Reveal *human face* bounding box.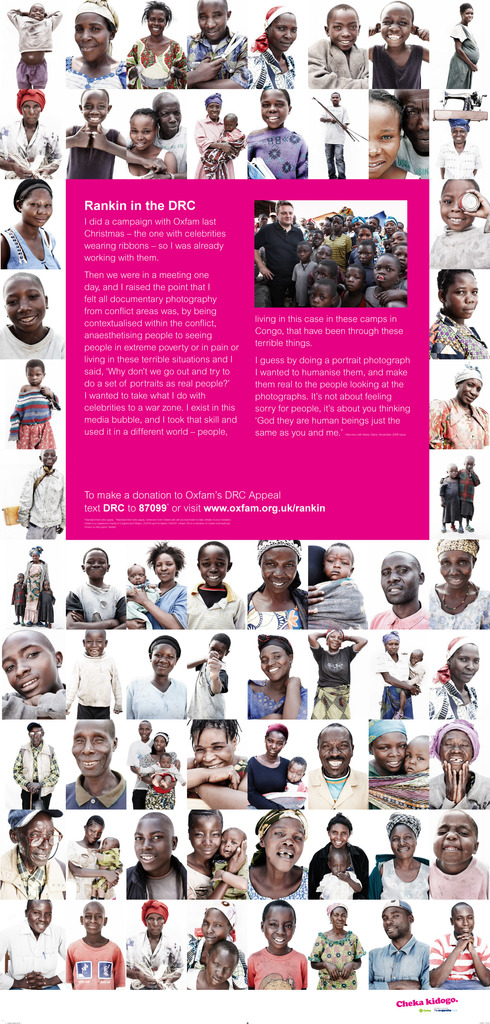
Revealed: rect(131, 118, 150, 151).
